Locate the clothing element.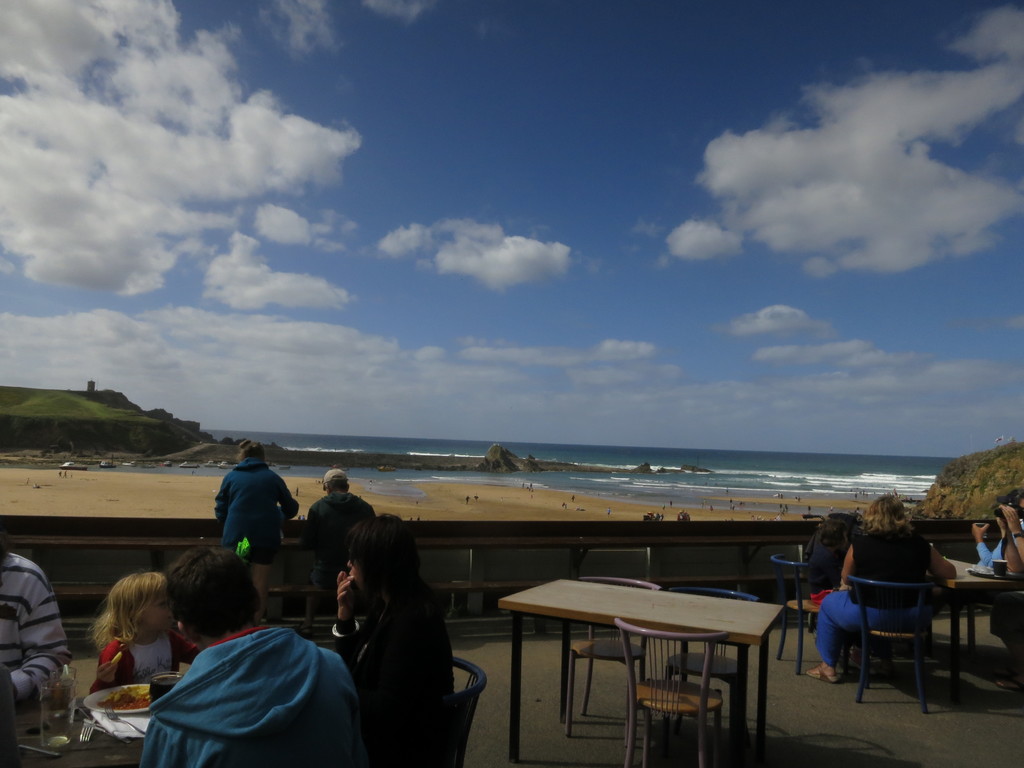
Element bbox: 802/520/945/675.
